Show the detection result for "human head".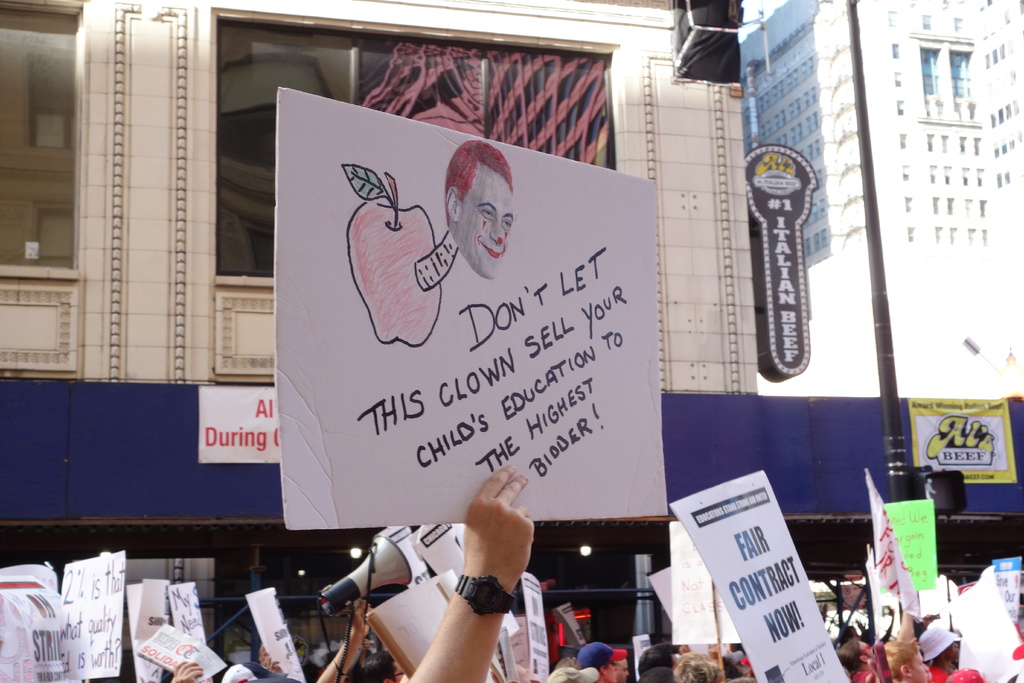
Rect(881, 637, 928, 682).
